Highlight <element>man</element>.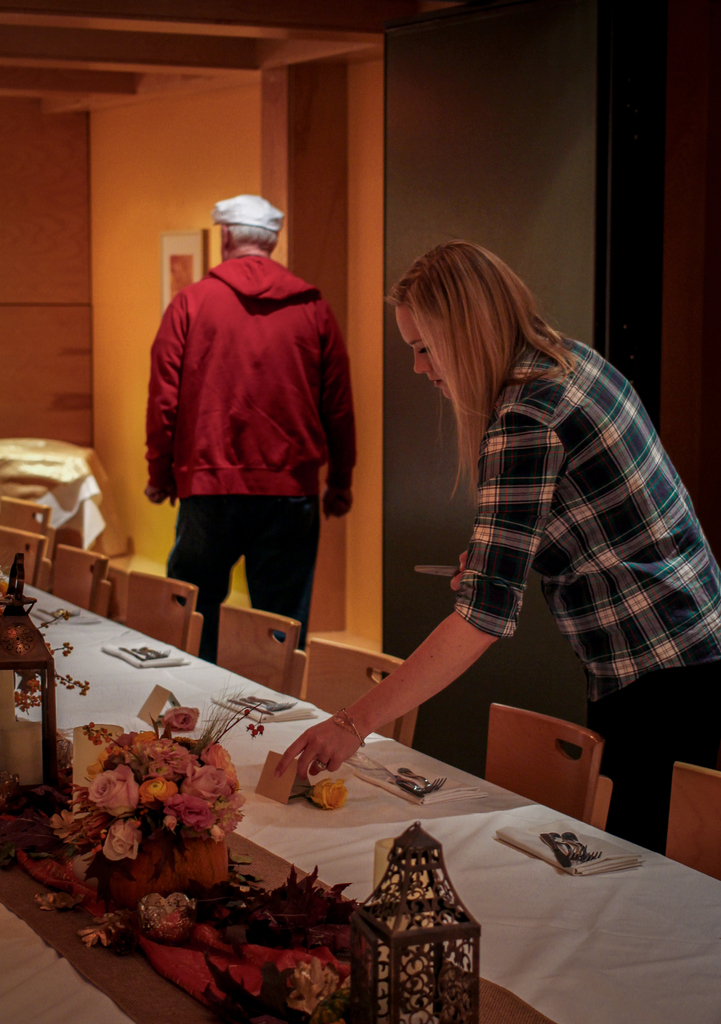
Highlighted region: bbox=(149, 194, 361, 666).
